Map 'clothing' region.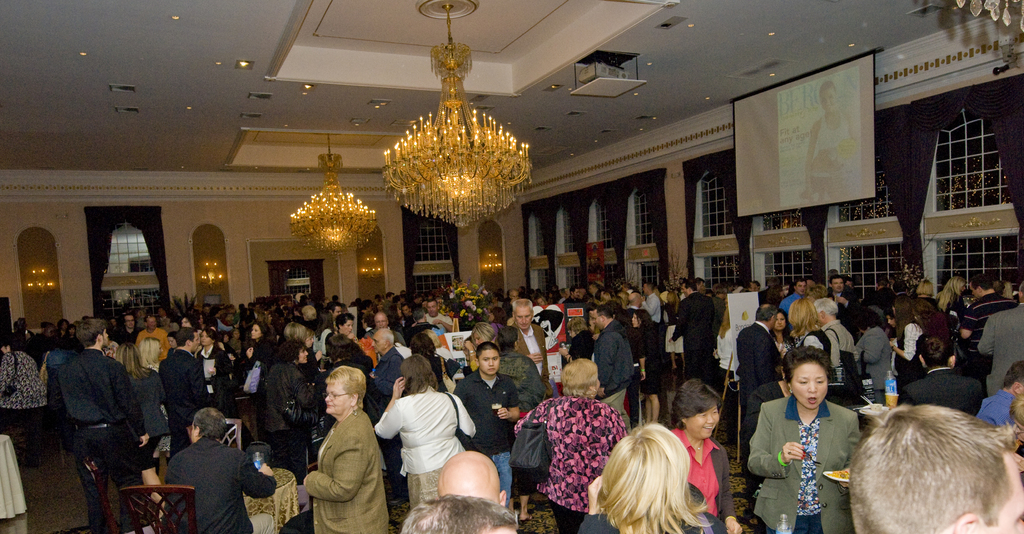
Mapped to <region>507, 321, 550, 388</region>.
